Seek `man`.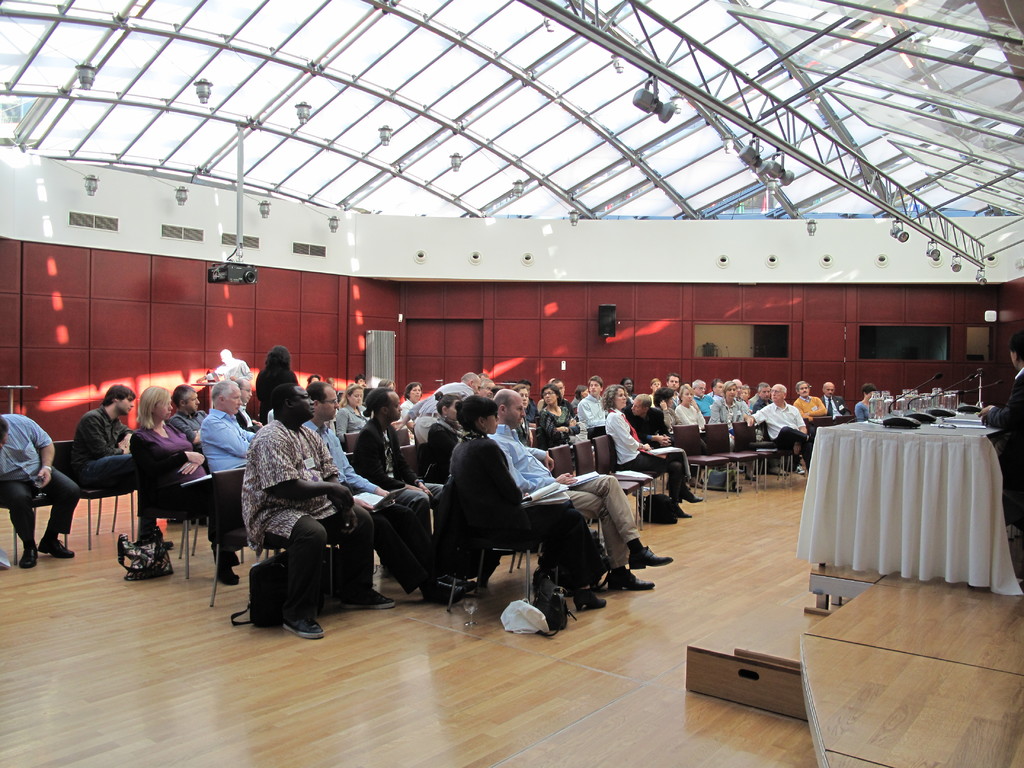
<region>746, 383, 814, 477</region>.
